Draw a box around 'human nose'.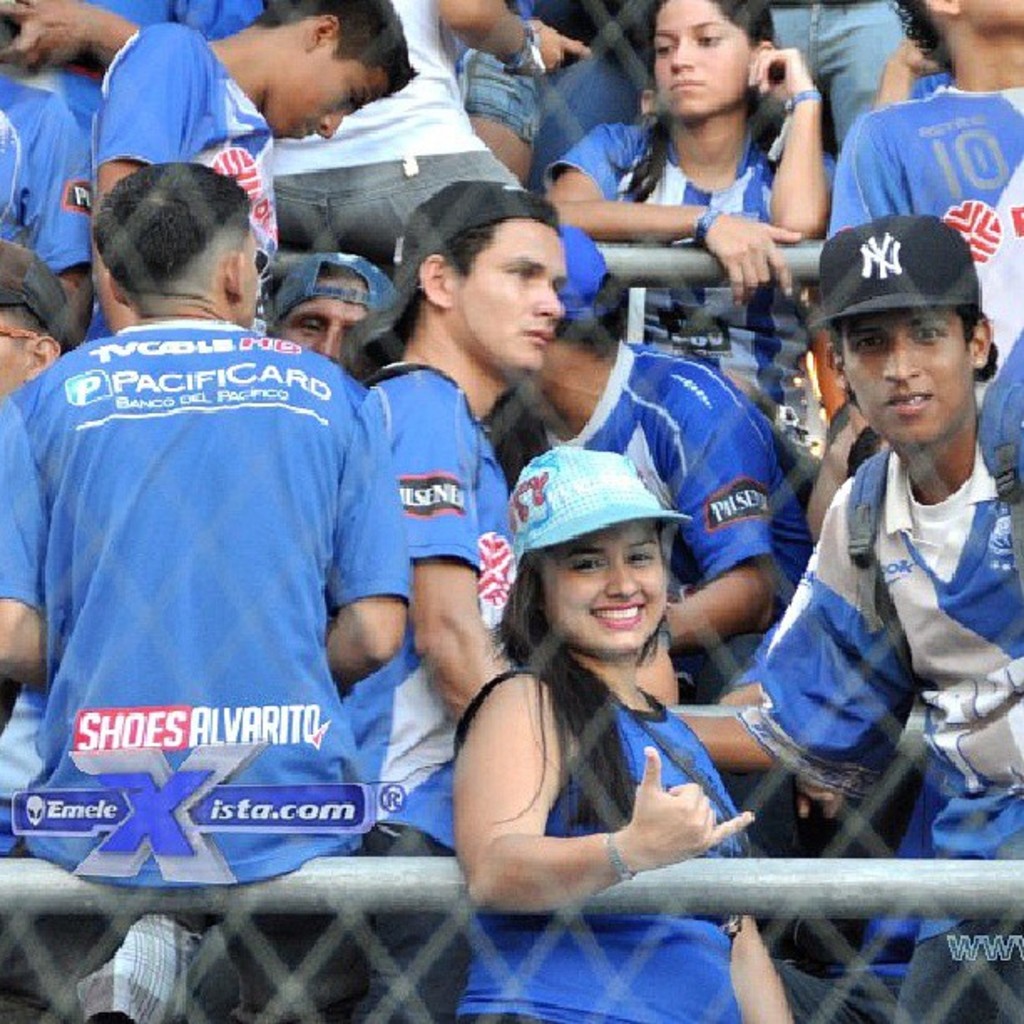
l=308, t=318, r=345, b=370.
